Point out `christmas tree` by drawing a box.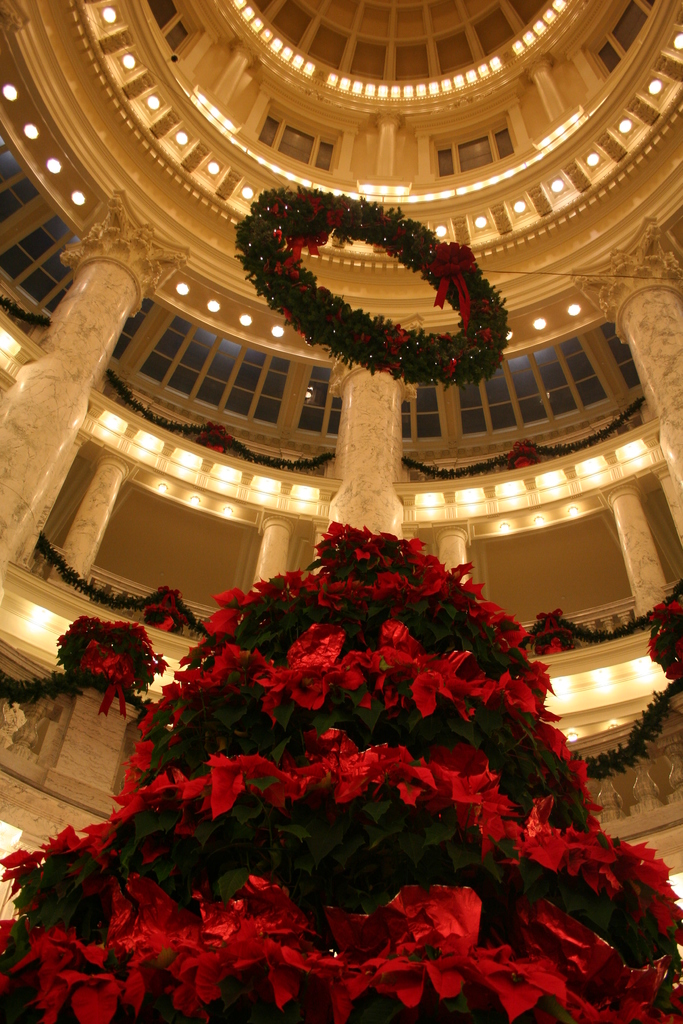
0:504:682:1023.
